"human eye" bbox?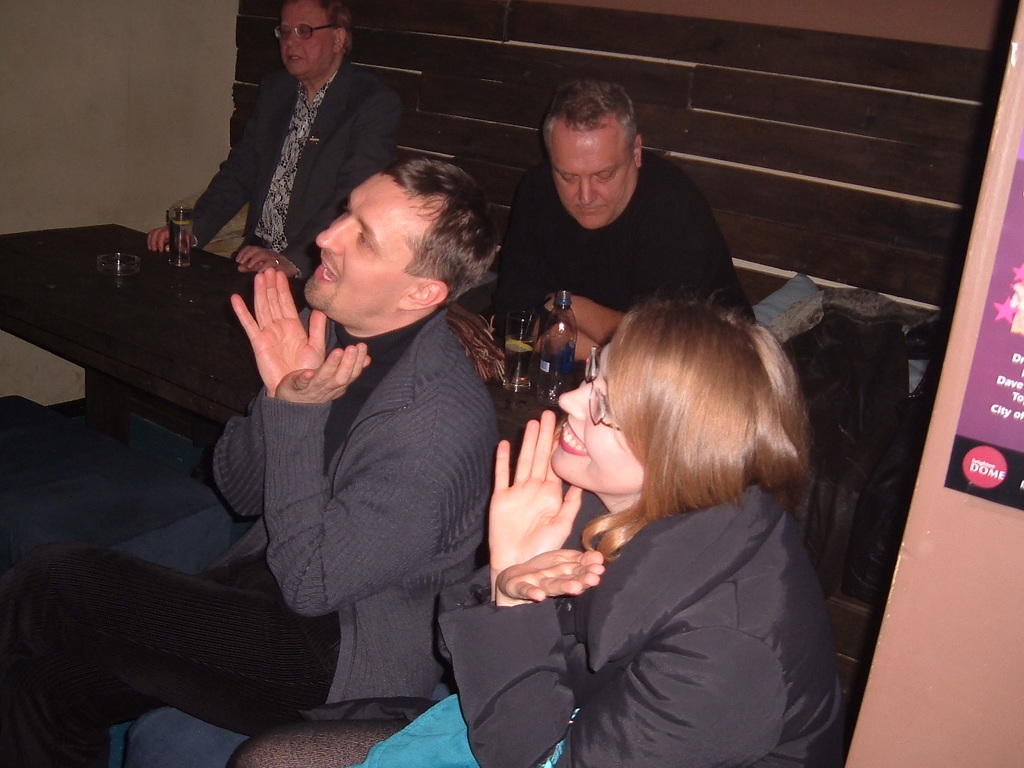
crop(354, 225, 374, 250)
